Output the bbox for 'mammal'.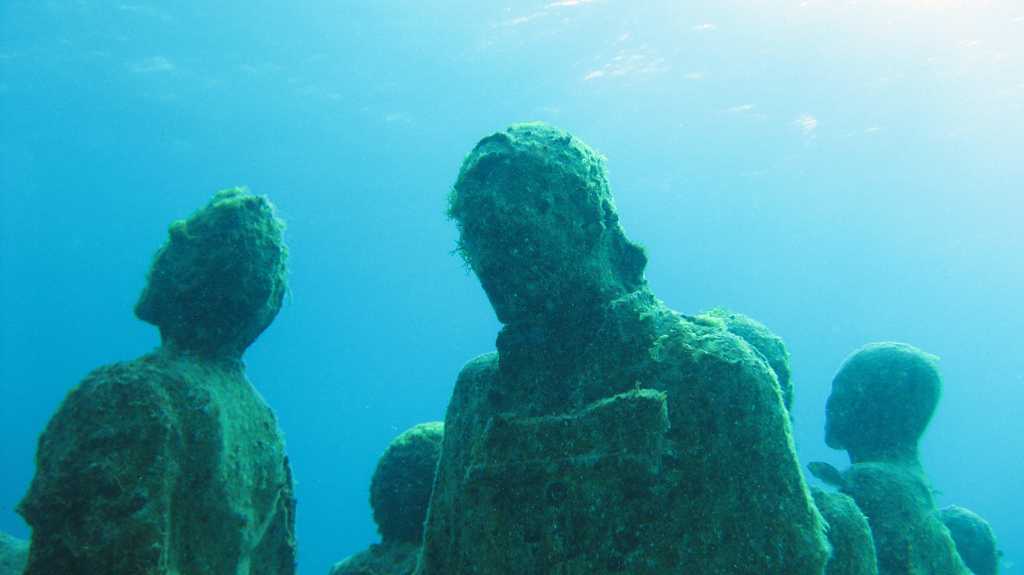
(330,421,446,574).
